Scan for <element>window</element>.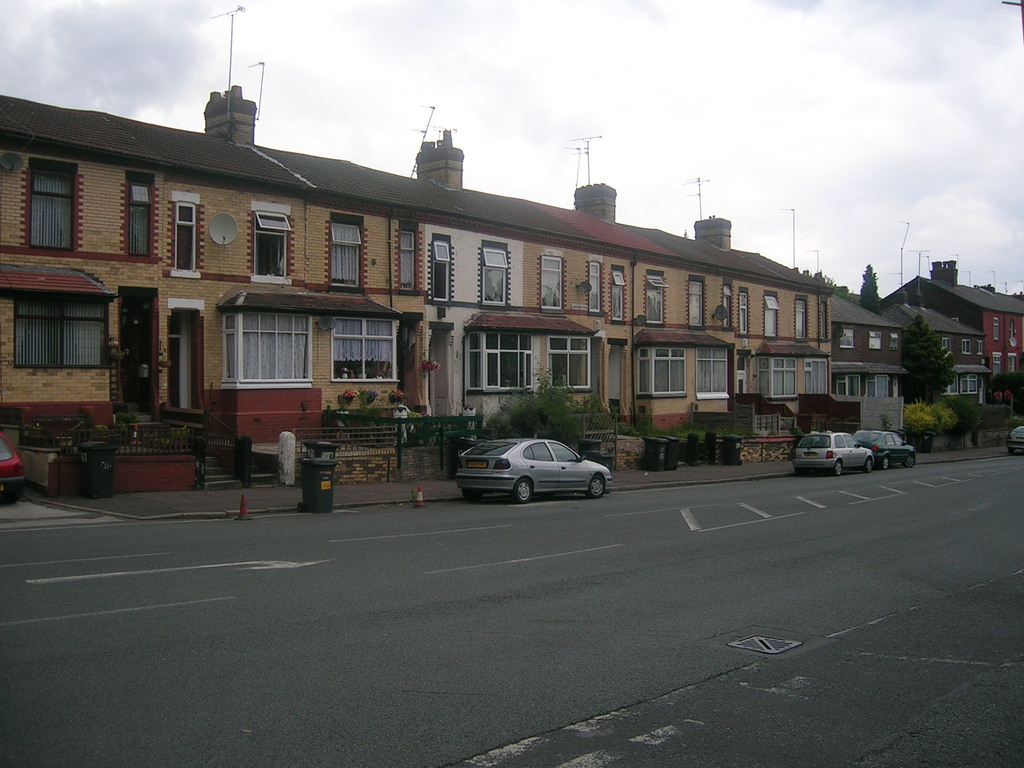
Scan result: x1=250 y1=212 x2=294 y2=279.
